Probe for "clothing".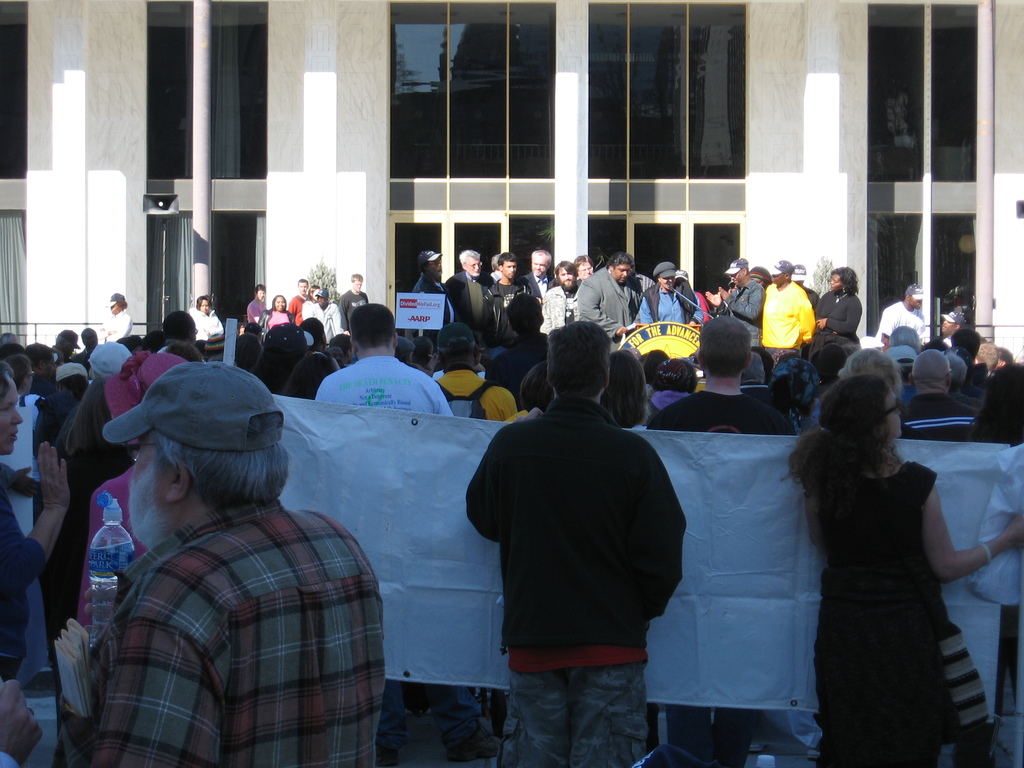
Probe result: l=347, t=287, r=371, b=340.
